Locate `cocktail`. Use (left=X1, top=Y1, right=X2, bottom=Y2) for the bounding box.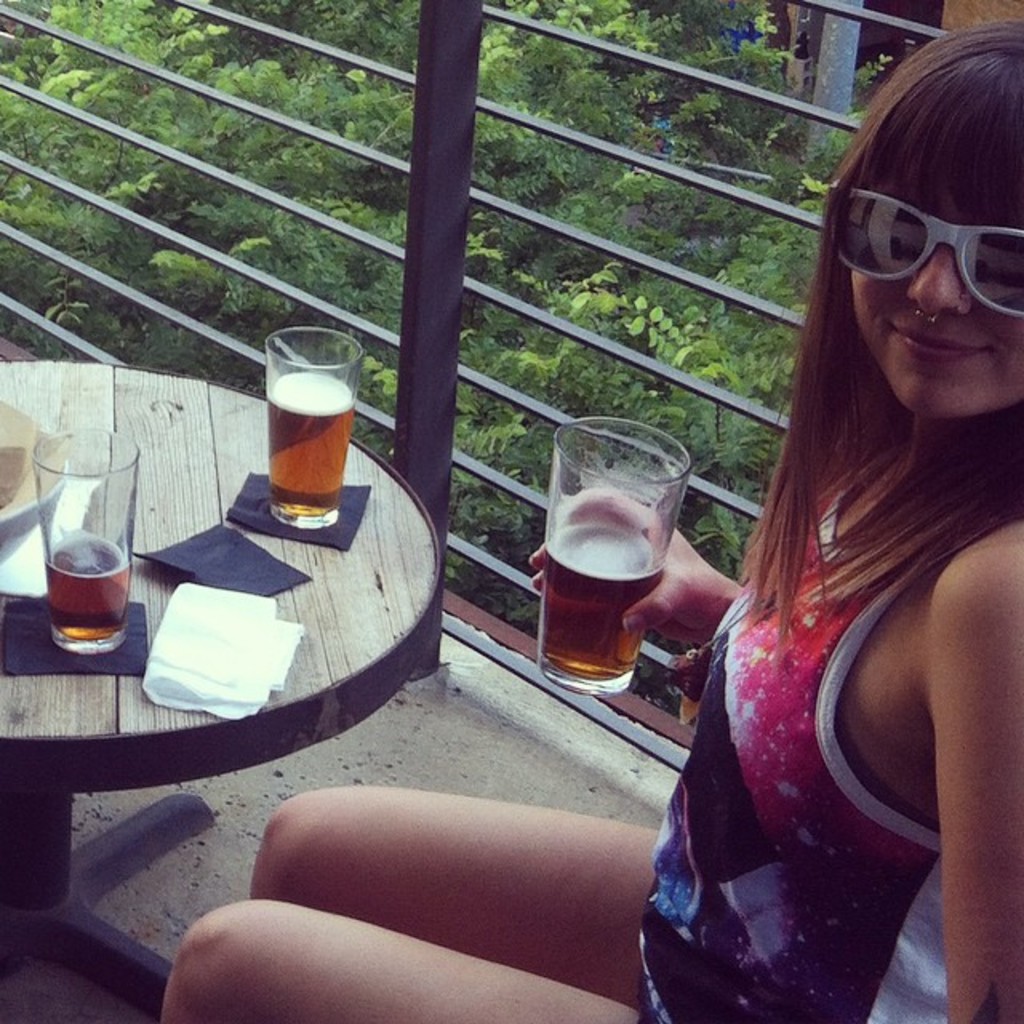
(left=261, top=326, right=366, bottom=525).
